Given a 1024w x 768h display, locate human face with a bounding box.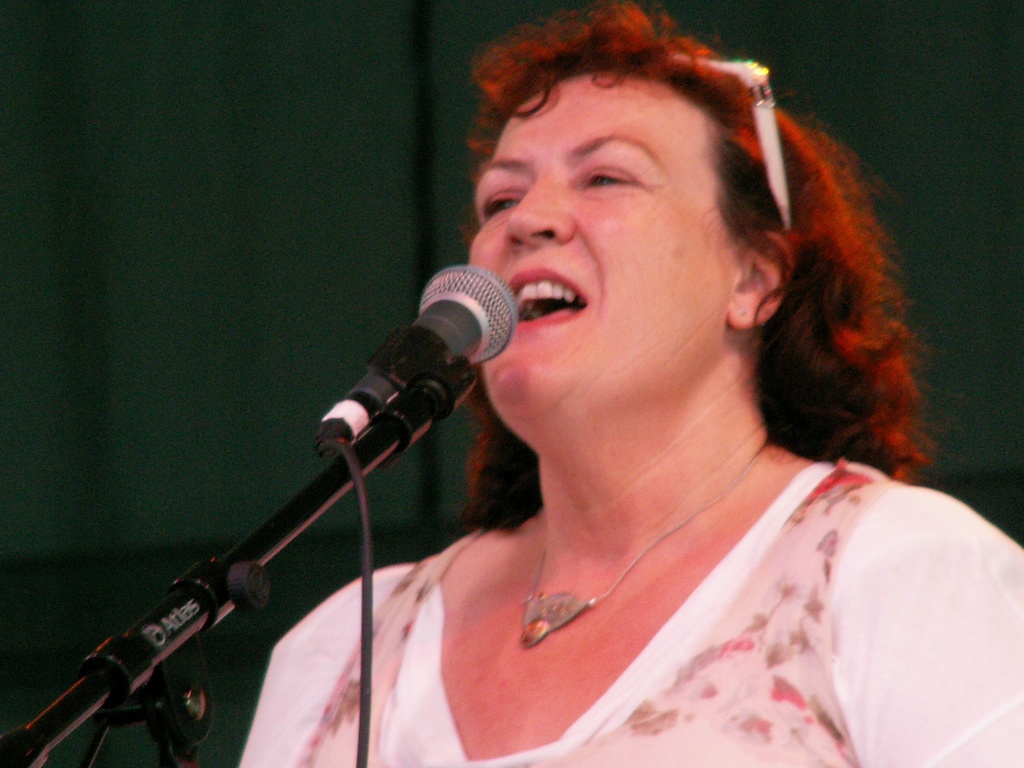
Located: [left=468, top=70, right=741, bottom=413].
